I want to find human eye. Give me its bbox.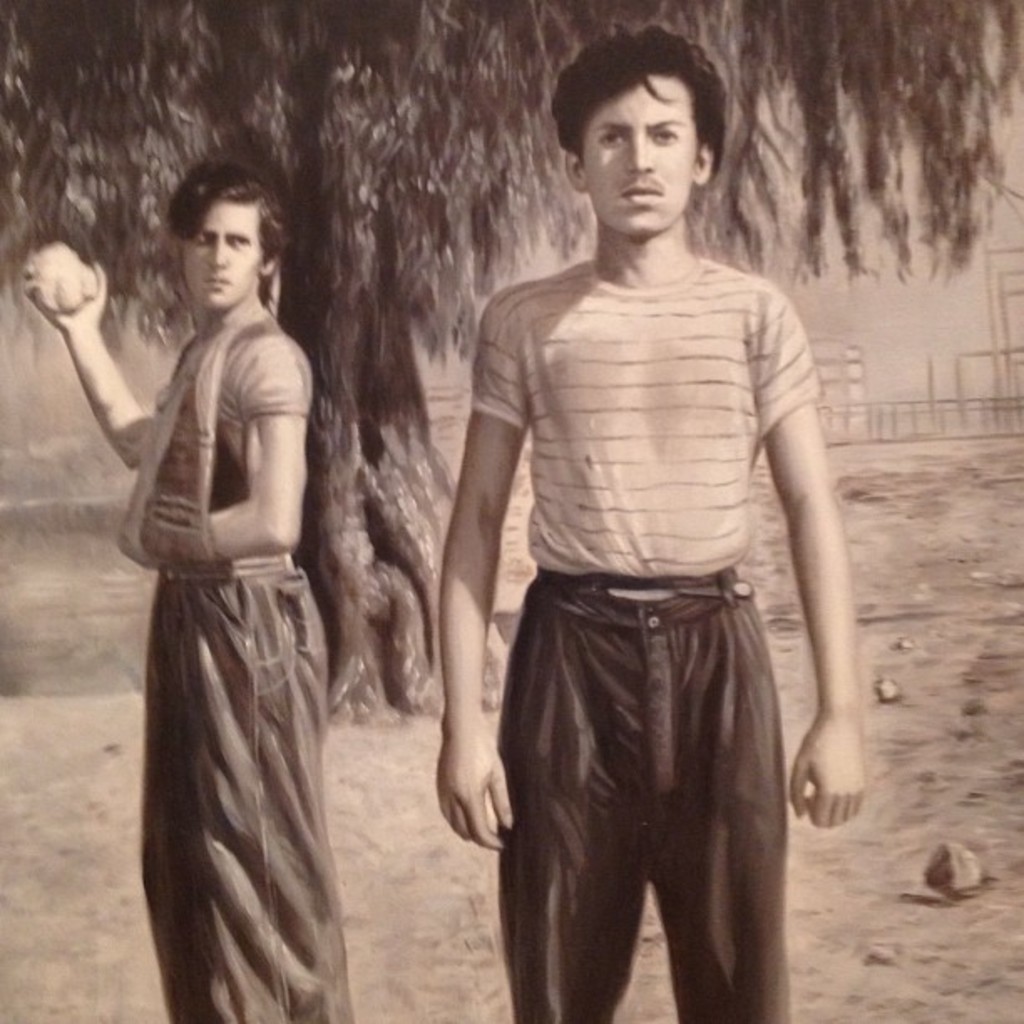
x1=231, y1=236, x2=251, y2=246.
